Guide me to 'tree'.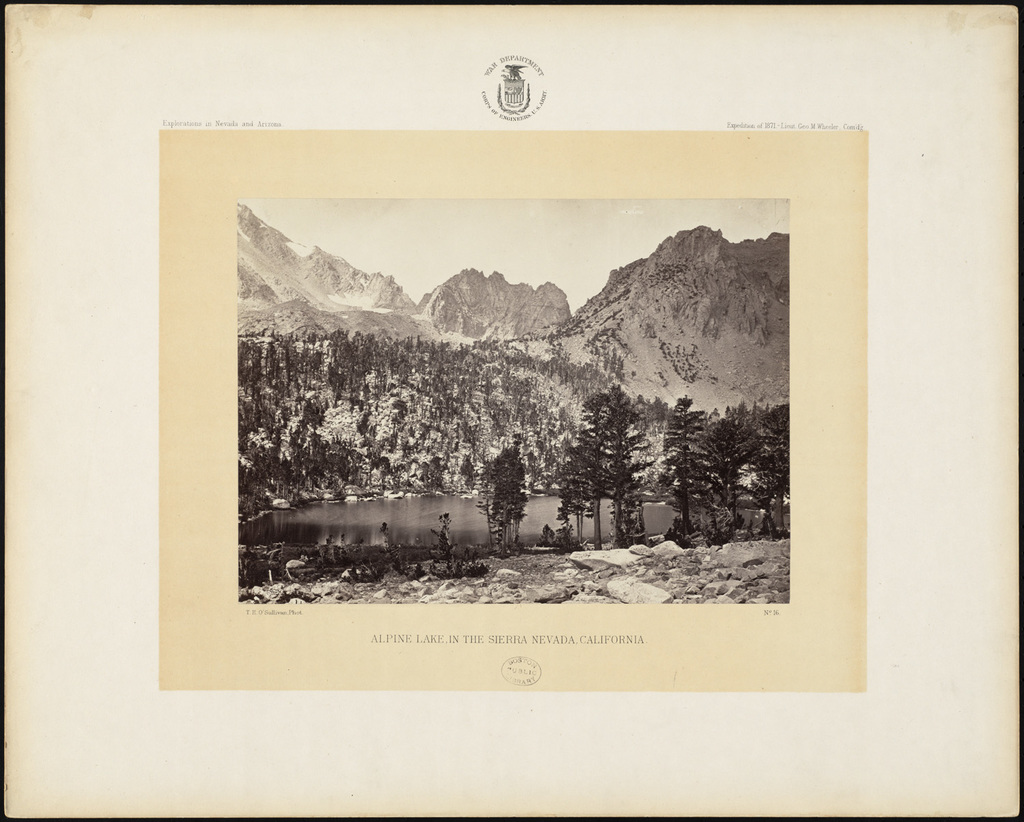
Guidance: (left=704, top=413, right=756, bottom=536).
